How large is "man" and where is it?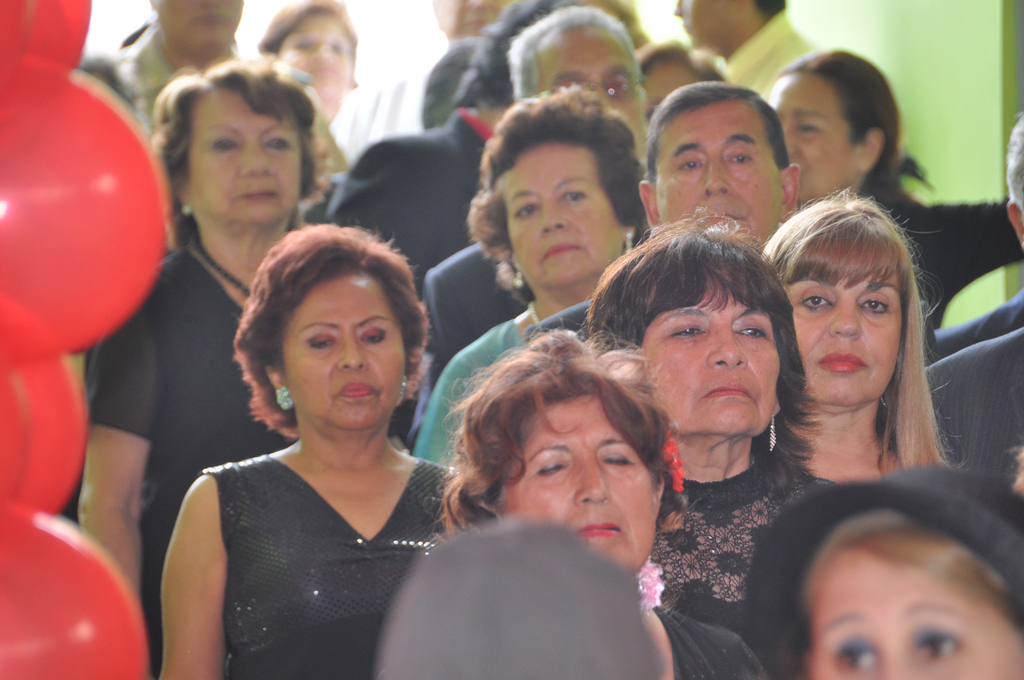
Bounding box: BBox(318, 0, 577, 291).
